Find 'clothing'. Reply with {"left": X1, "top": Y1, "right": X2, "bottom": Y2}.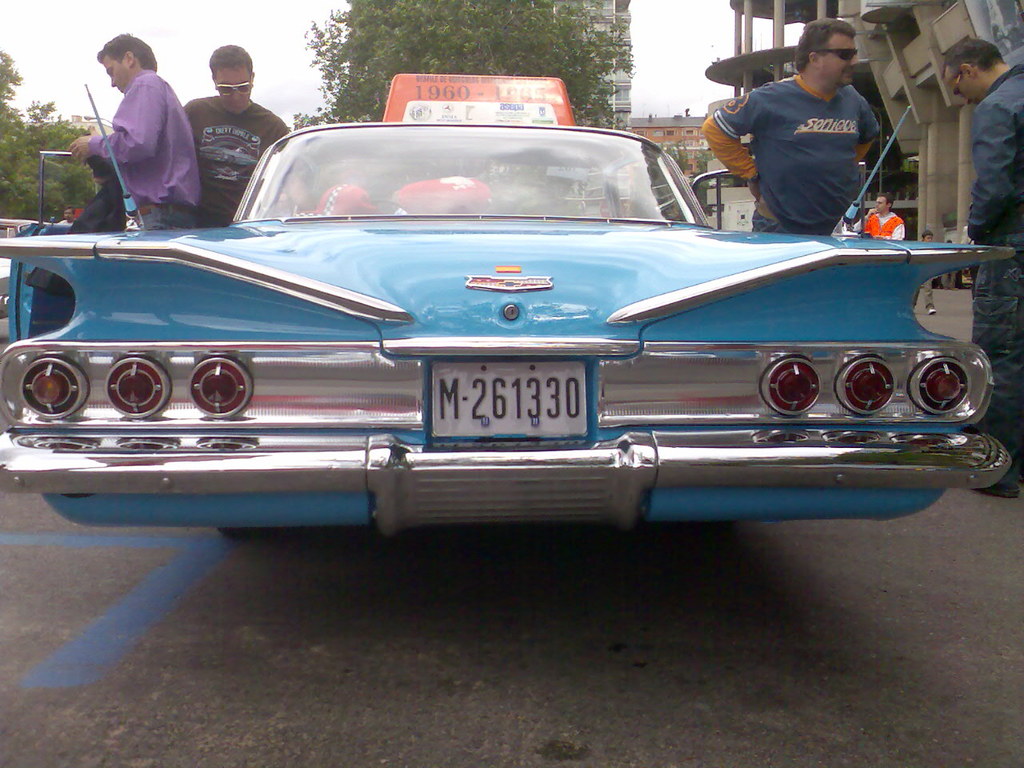
{"left": 869, "top": 204, "right": 903, "bottom": 239}.
